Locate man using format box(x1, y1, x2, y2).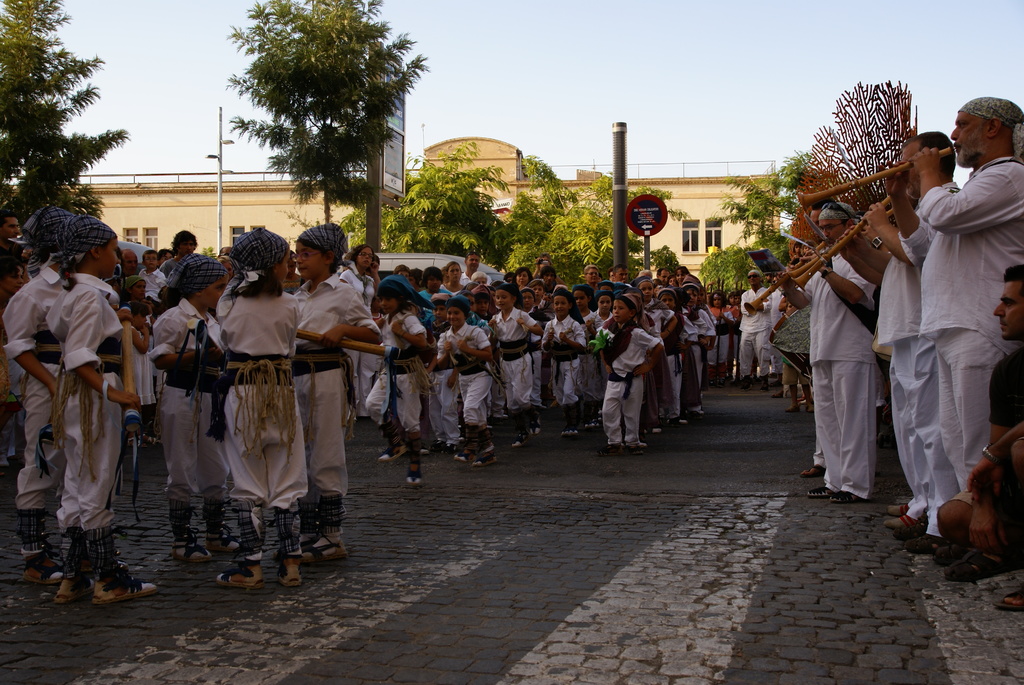
box(913, 257, 1023, 606).
